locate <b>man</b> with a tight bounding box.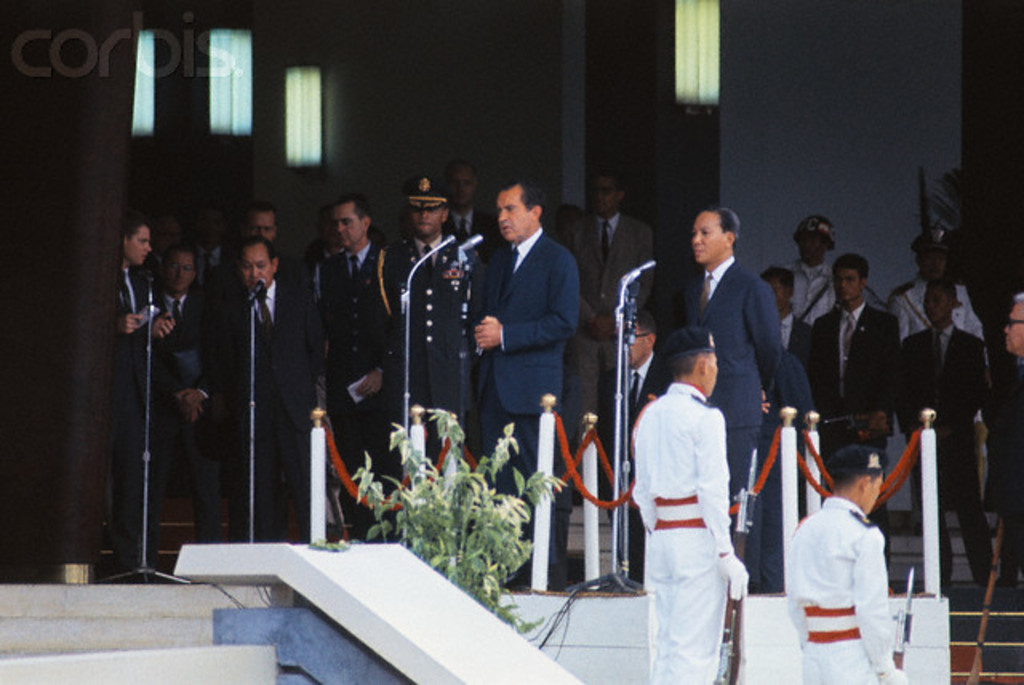
region(448, 149, 507, 266).
